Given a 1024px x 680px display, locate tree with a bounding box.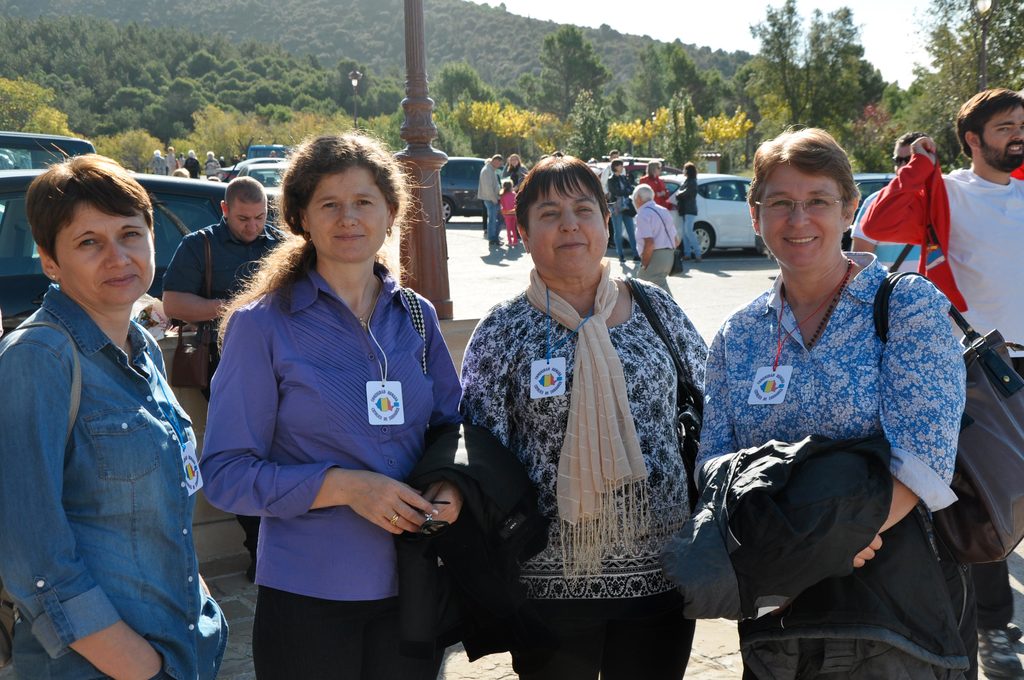
Located: box(269, 110, 332, 158).
